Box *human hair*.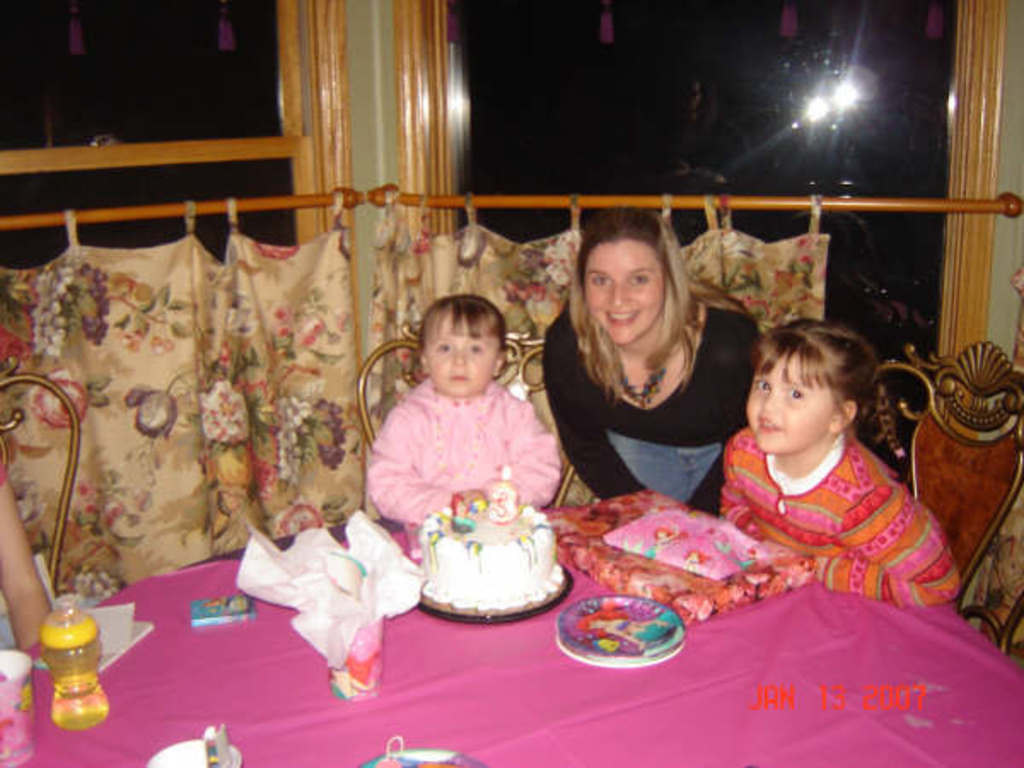
560, 222, 710, 403.
